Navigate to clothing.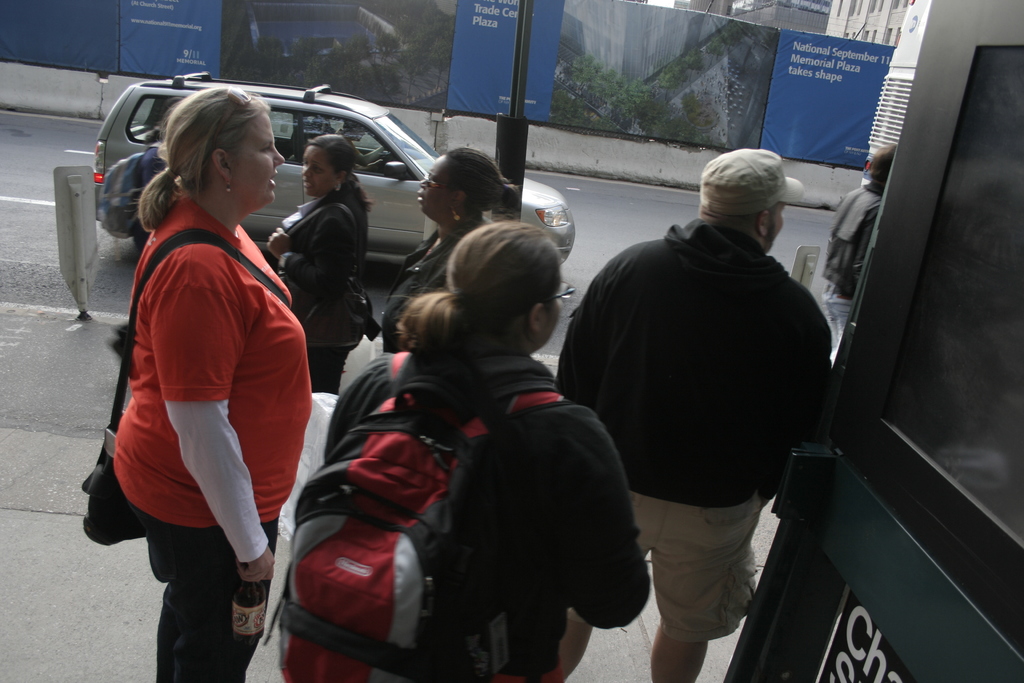
Navigation target: [x1=323, y1=340, x2=652, y2=682].
